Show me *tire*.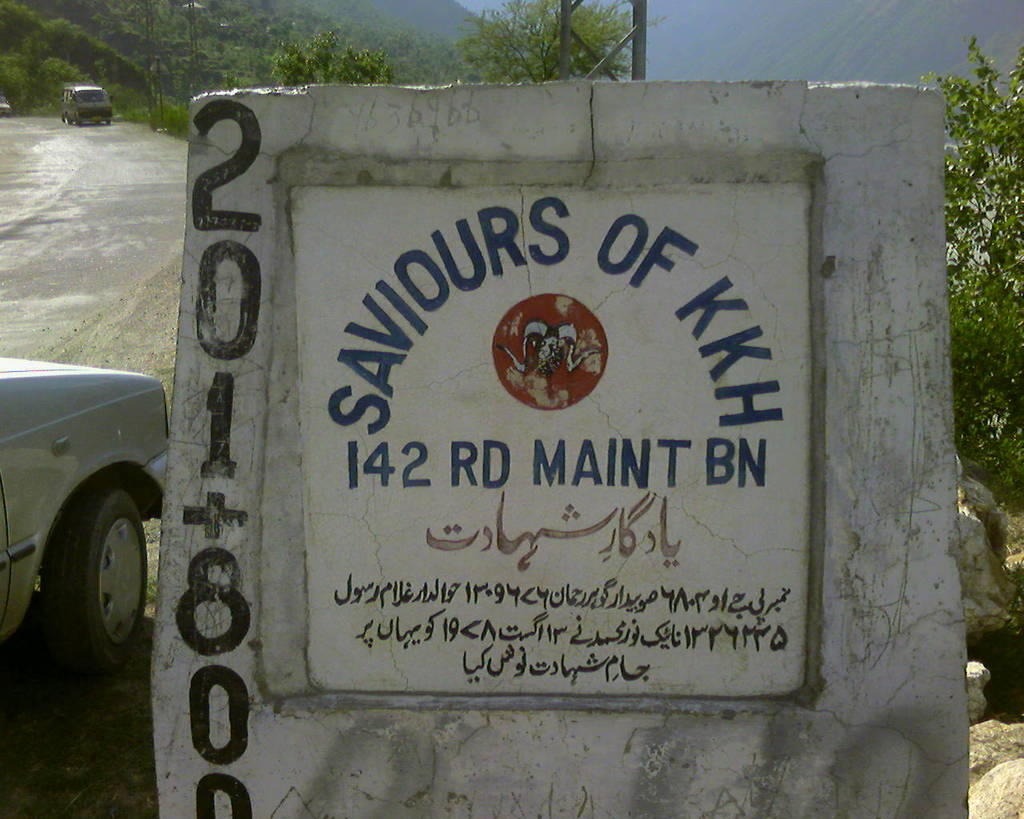
*tire* is here: [left=22, top=453, right=146, bottom=686].
